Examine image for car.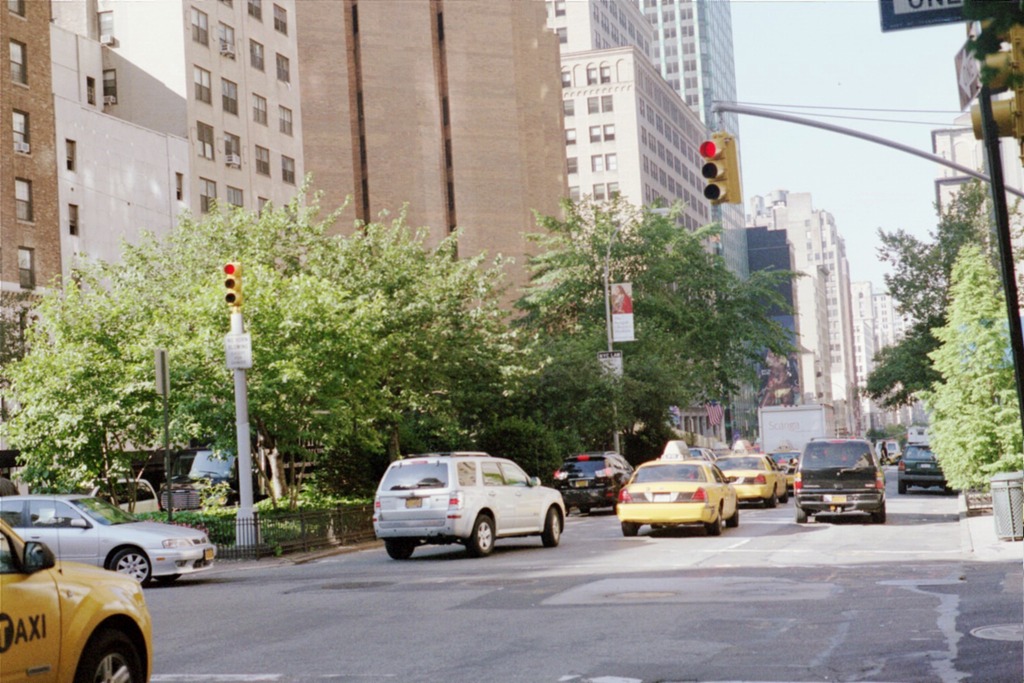
Examination result: x1=621 y1=457 x2=737 y2=538.
